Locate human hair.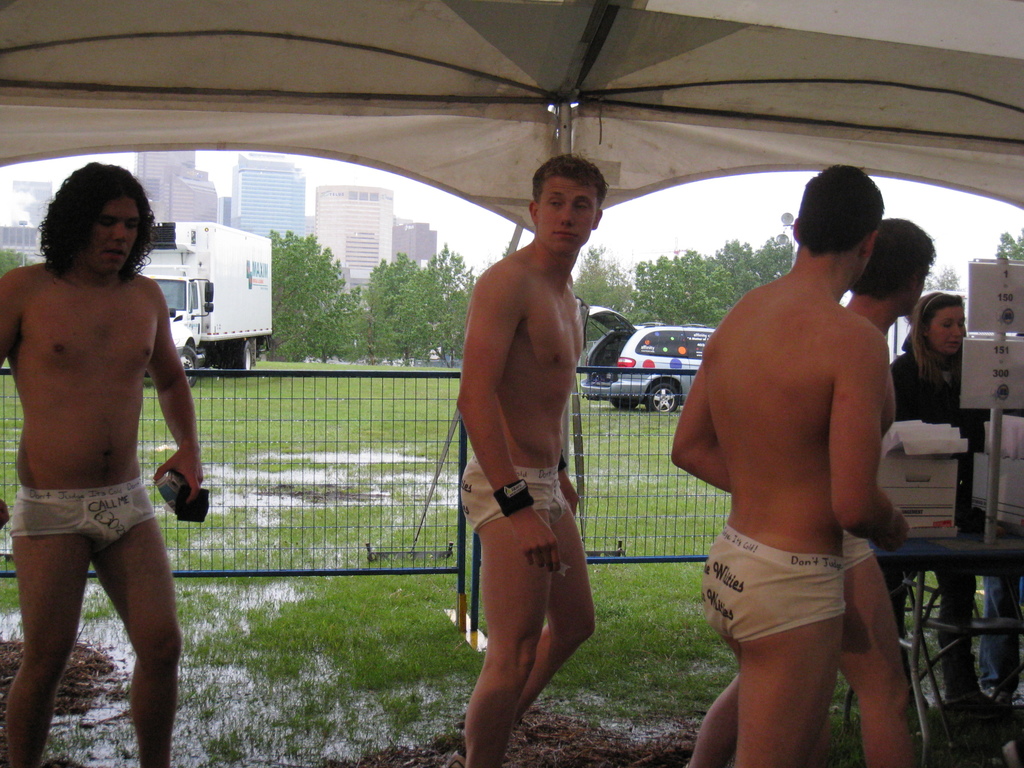
Bounding box: left=906, top=291, right=965, bottom=372.
